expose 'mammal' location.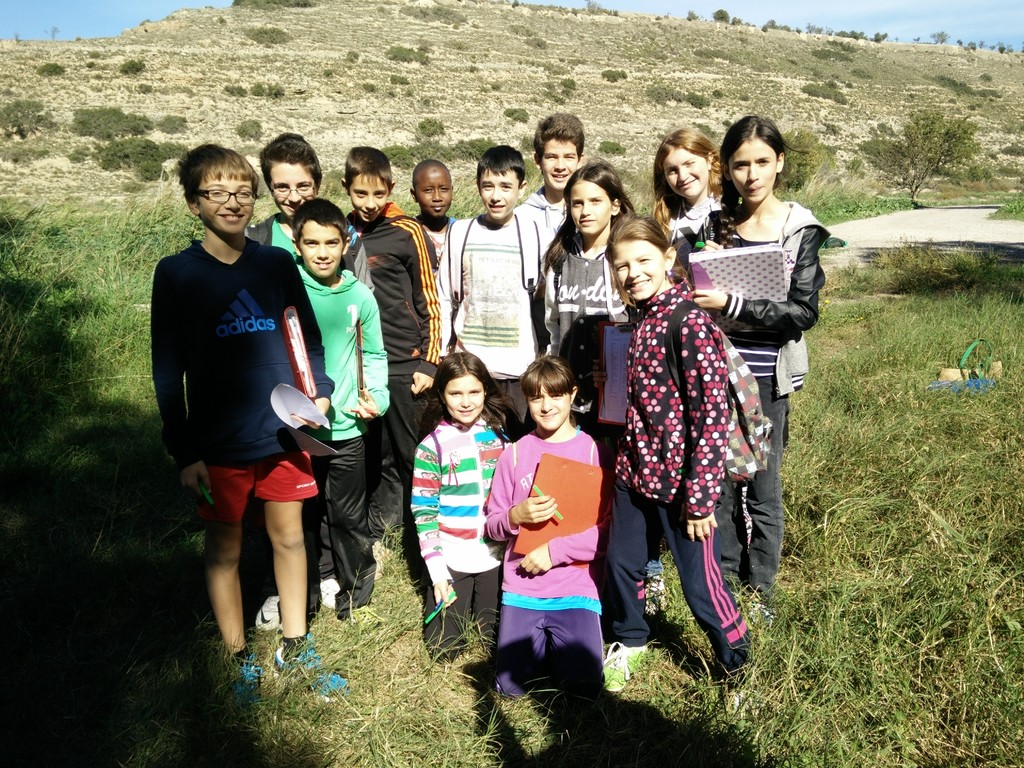
Exposed at pyautogui.locateOnScreen(414, 351, 529, 666).
